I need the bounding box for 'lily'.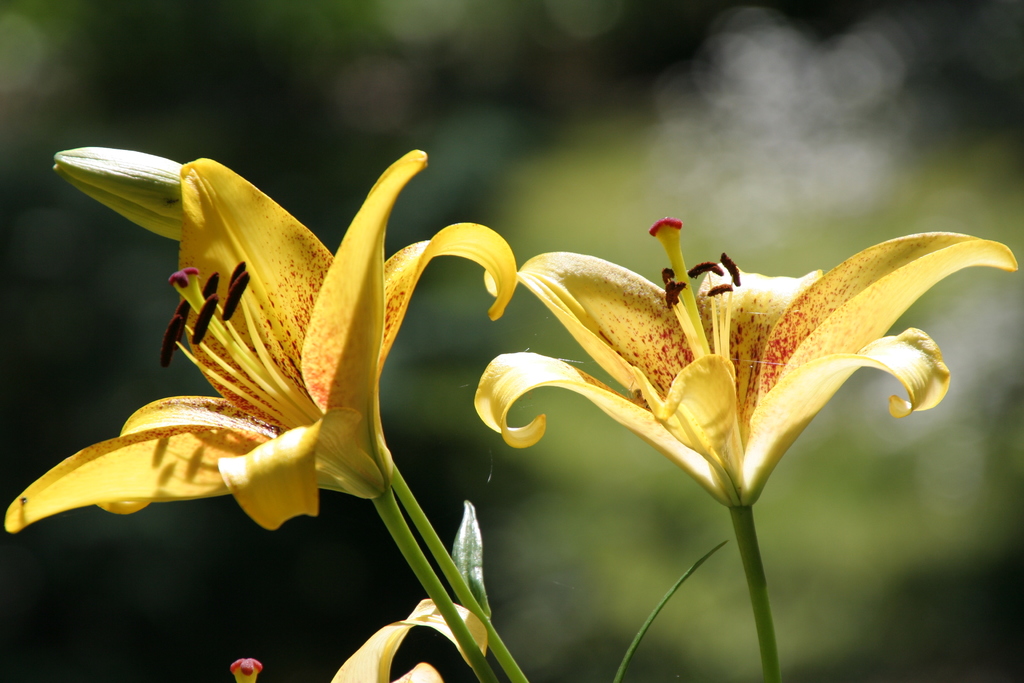
Here it is: detection(474, 217, 1018, 516).
